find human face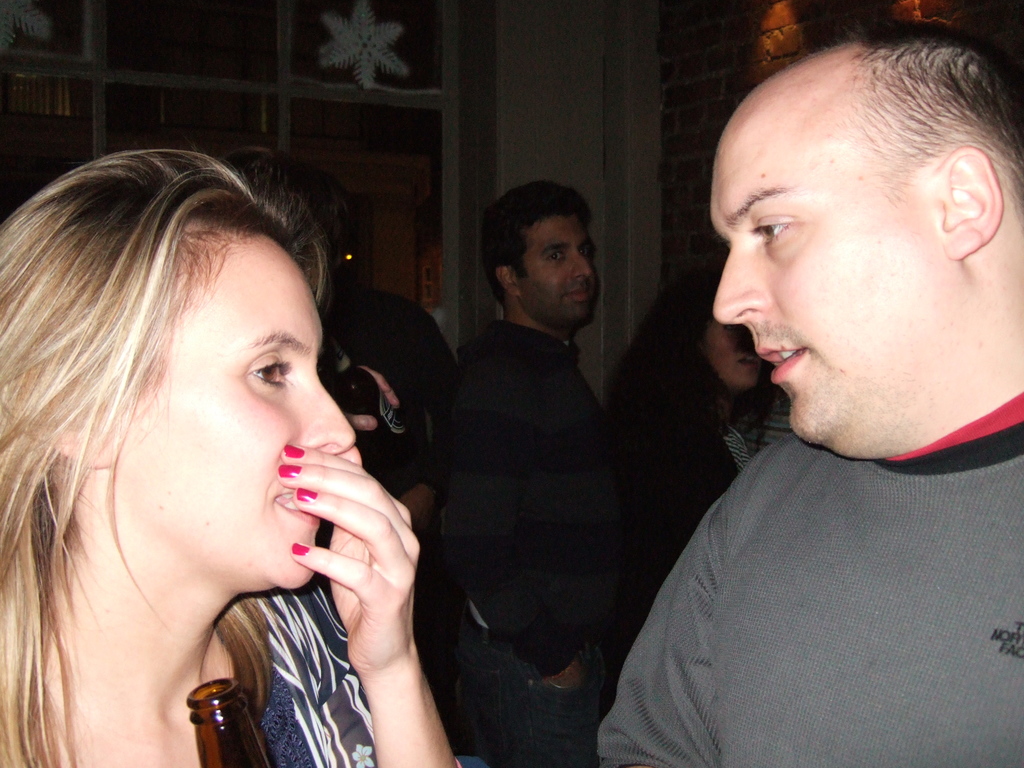
708, 130, 940, 438
